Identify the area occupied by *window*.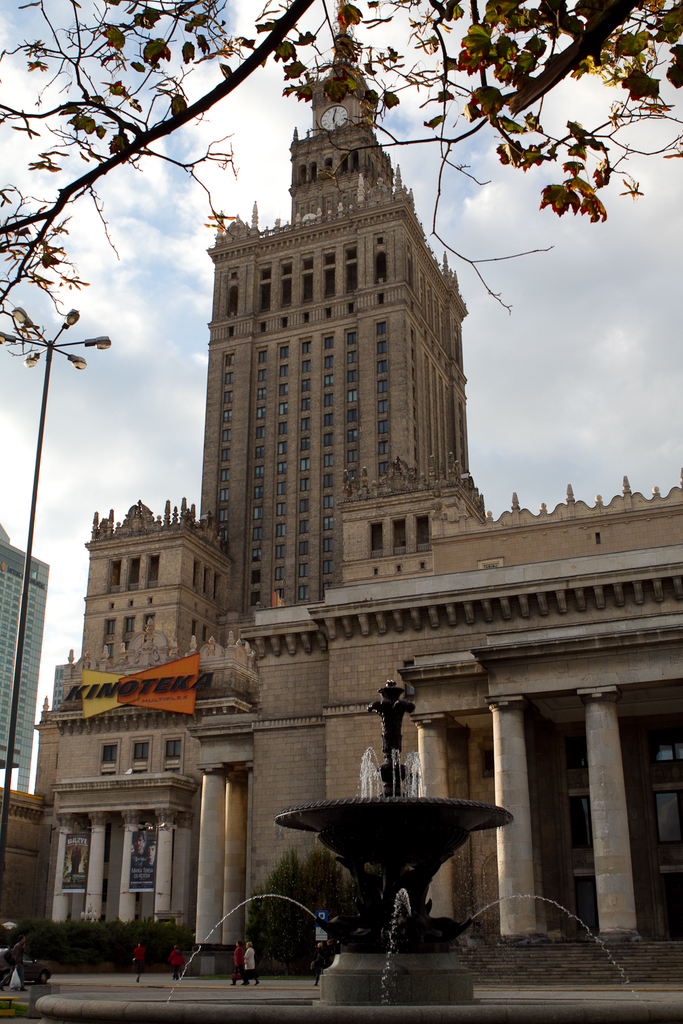
Area: rect(134, 742, 149, 762).
